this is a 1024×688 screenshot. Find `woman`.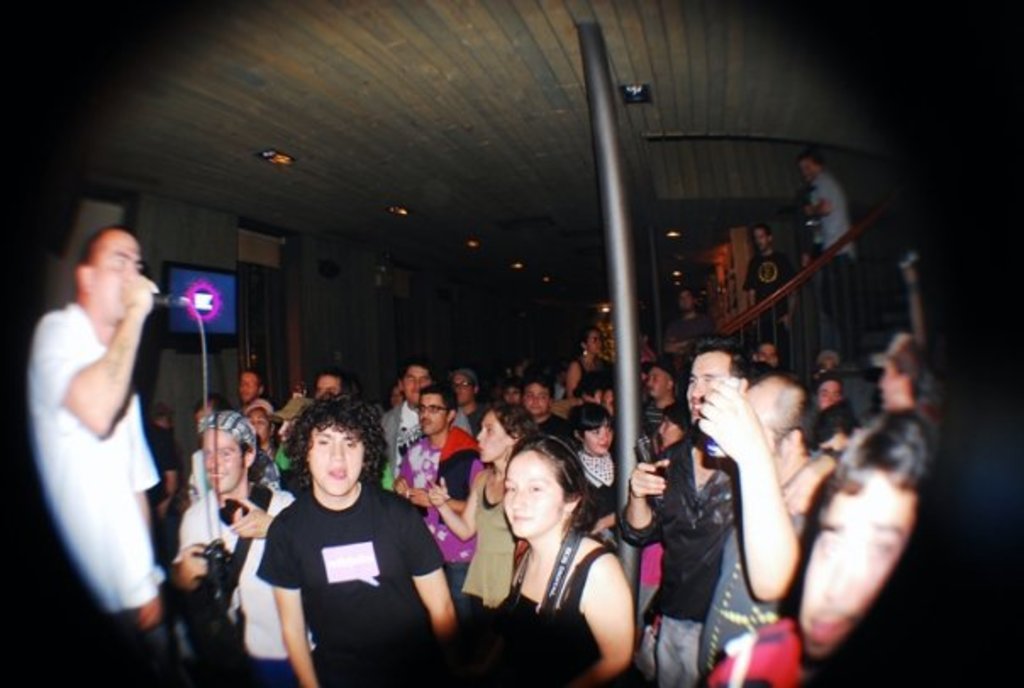
Bounding box: pyautogui.locateOnScreen(422, 403, 532, 686).
